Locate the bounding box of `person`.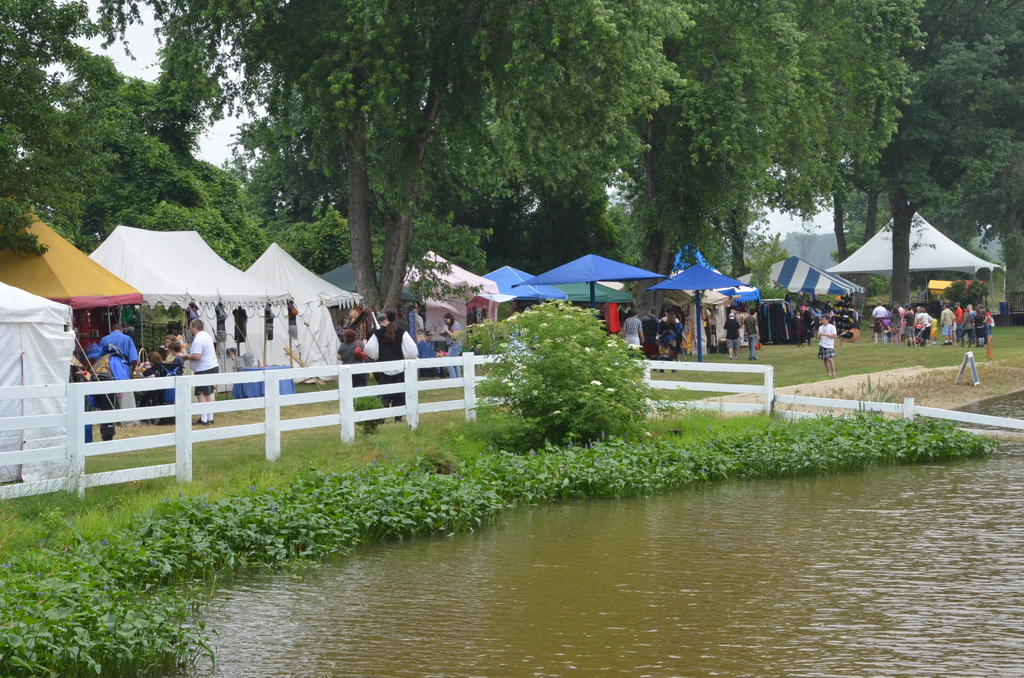
Bounding box: bbox(164, 327, 191, 378).
